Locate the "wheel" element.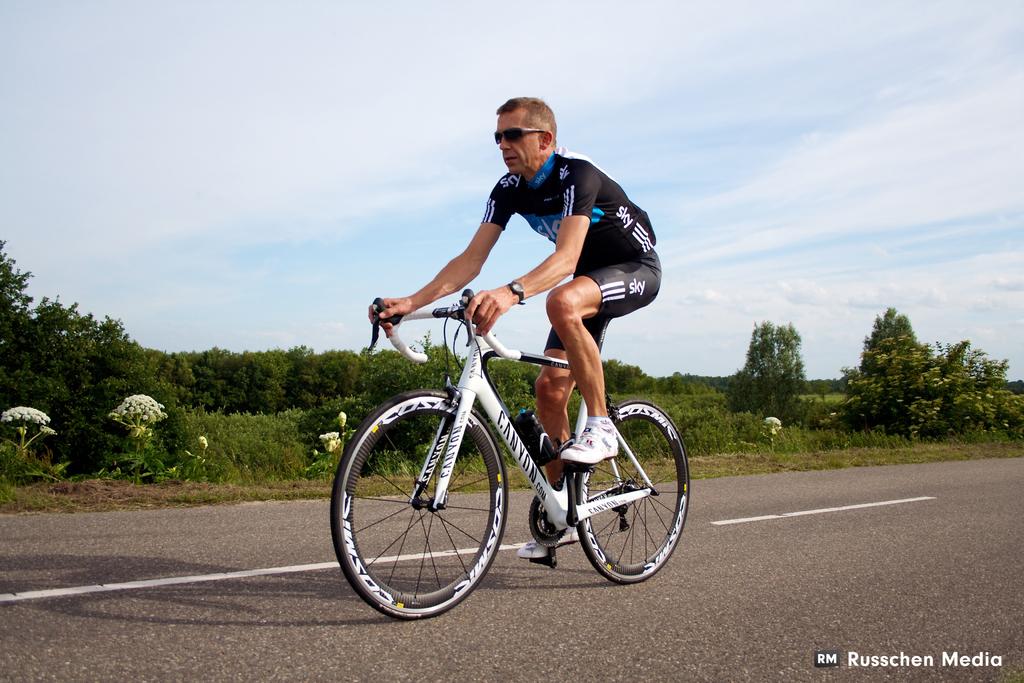
Element bbox: box(575, 421, 681, 589).
